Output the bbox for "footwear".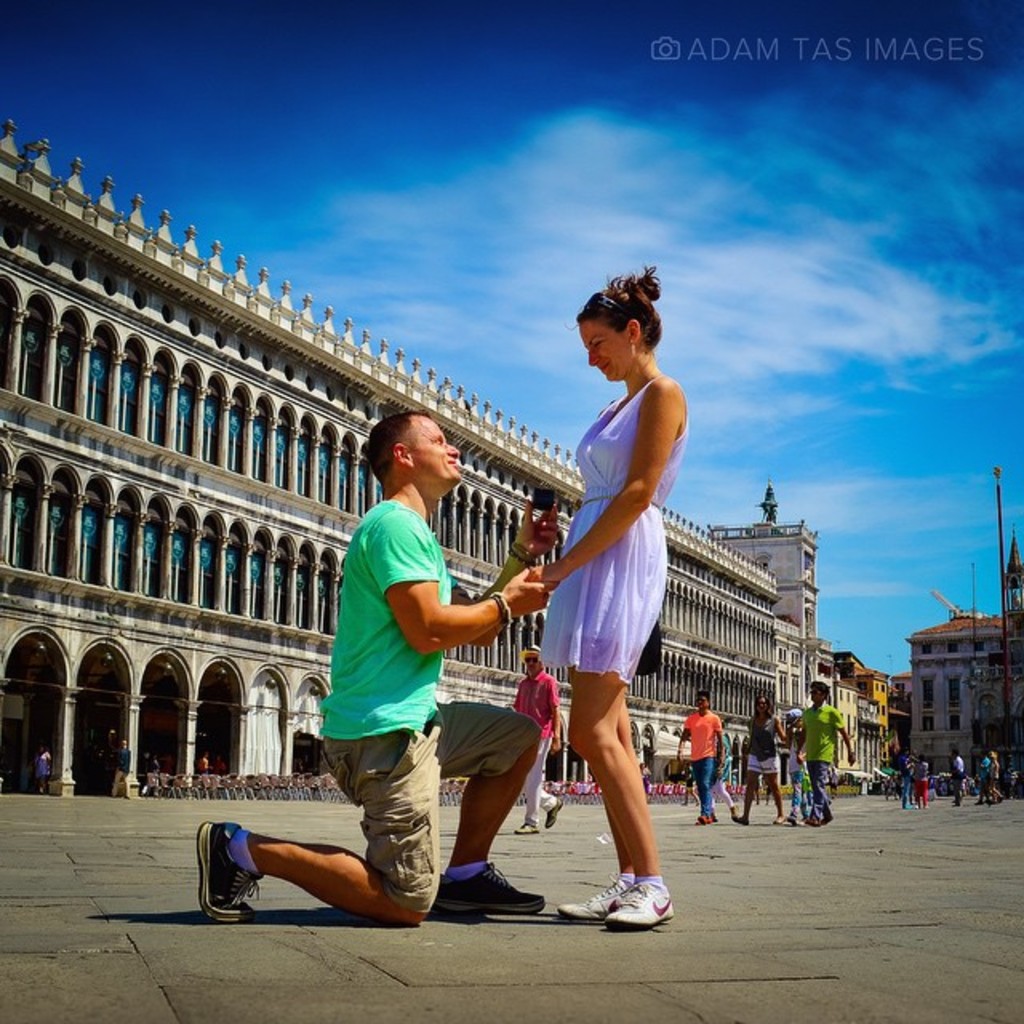
Rect(730, 816, 752, 834).
